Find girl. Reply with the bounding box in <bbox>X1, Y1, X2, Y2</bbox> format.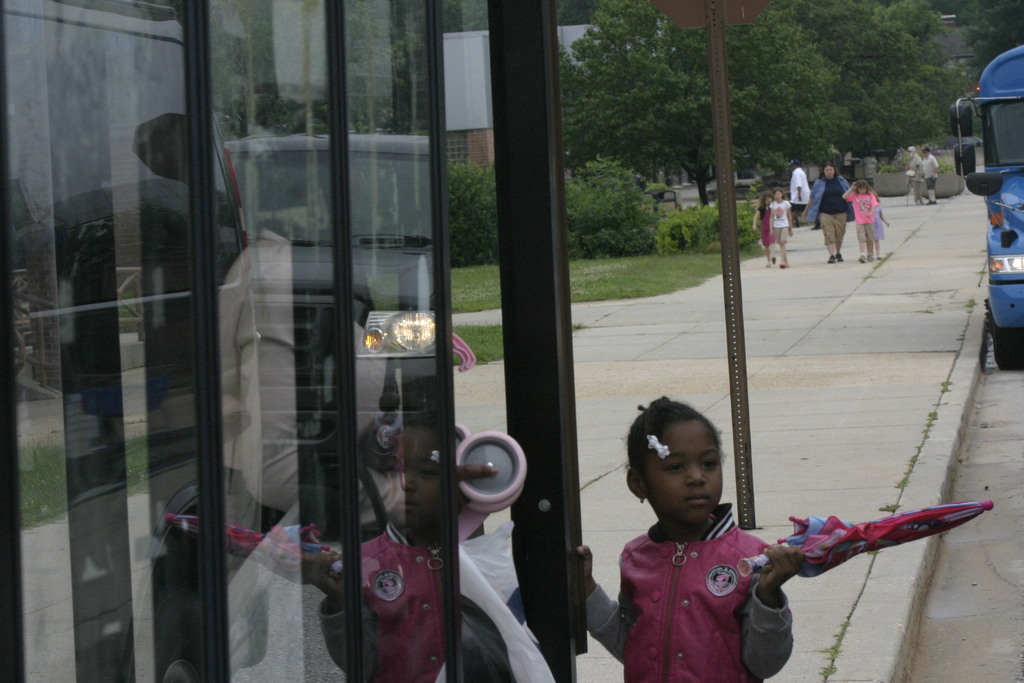
<bbox>566, 392, 801, 682</bbox>.
